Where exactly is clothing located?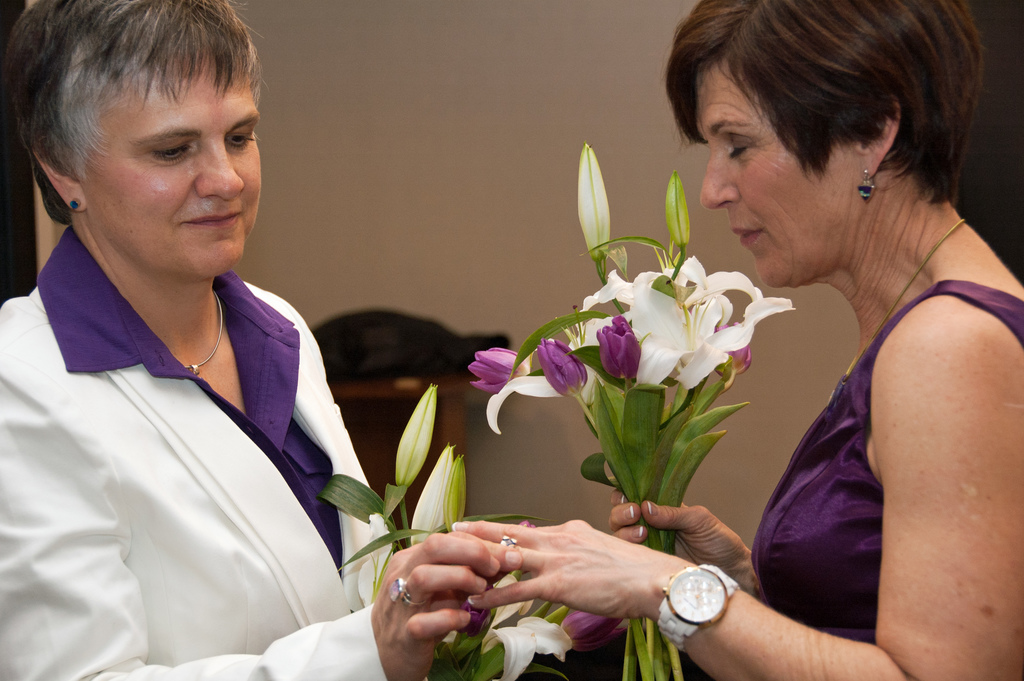
Its bounding box is locate(743, 278, 1023, 651).
